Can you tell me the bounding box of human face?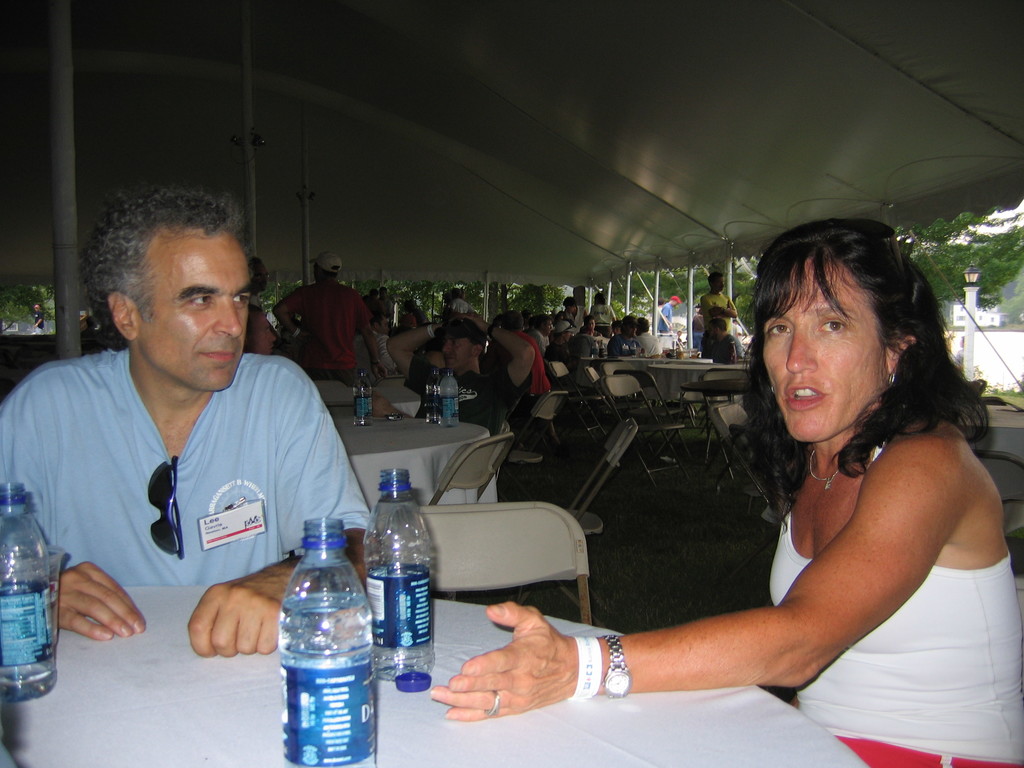
707/320/716/339.
